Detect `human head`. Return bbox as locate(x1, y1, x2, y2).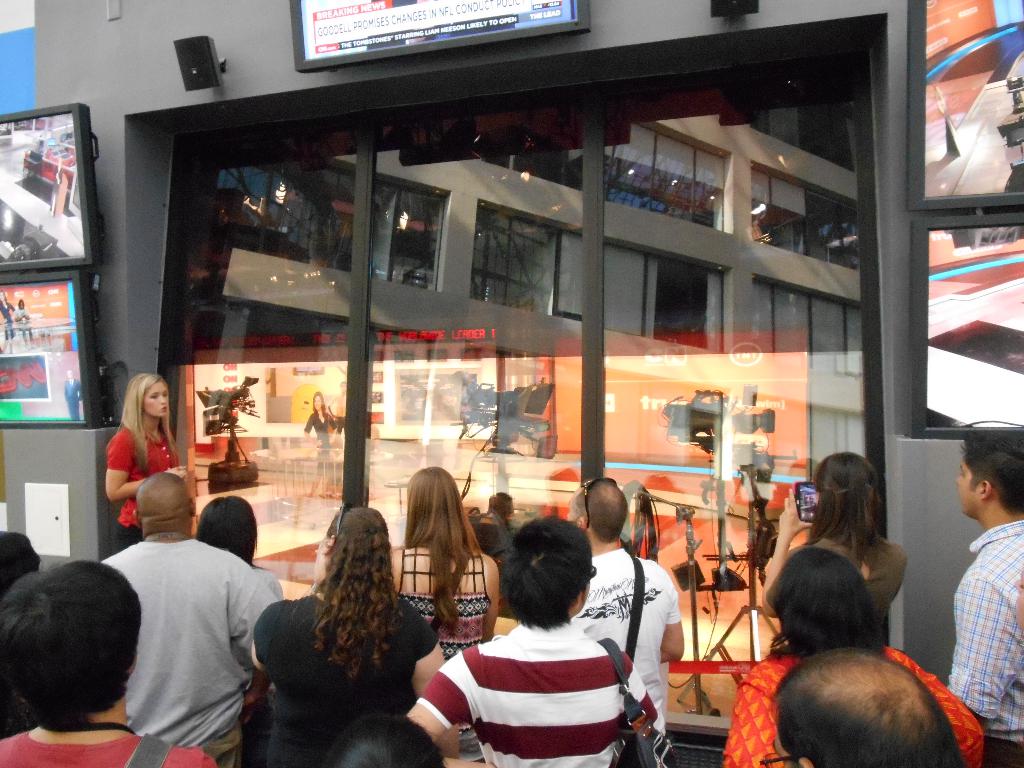
locate(310, 390, 326, 419).
